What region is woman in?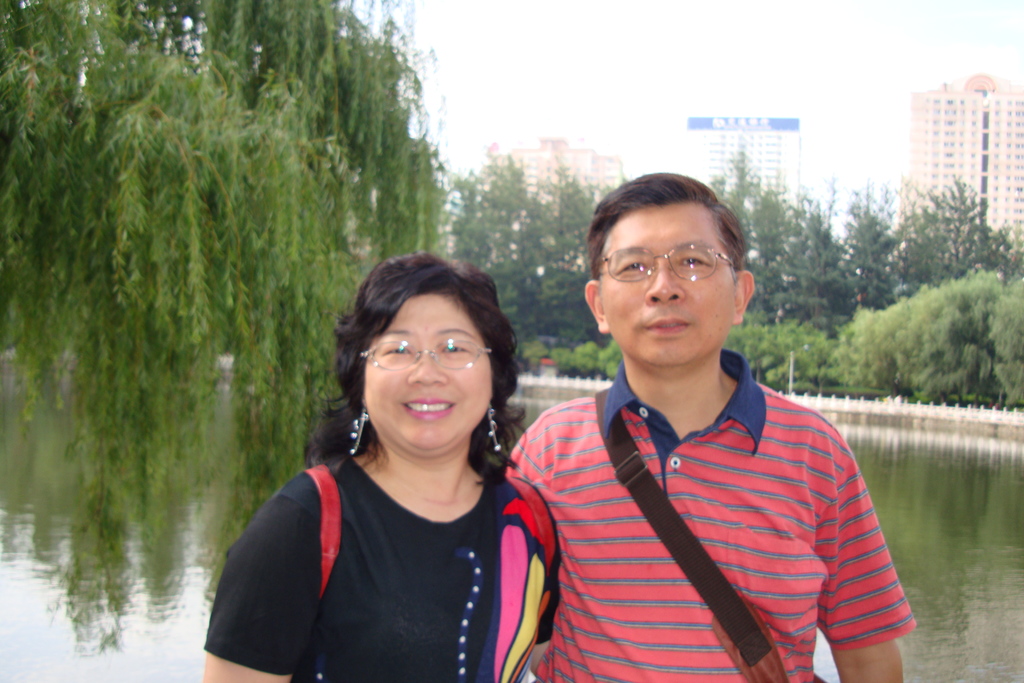
[219,247,565,679].
